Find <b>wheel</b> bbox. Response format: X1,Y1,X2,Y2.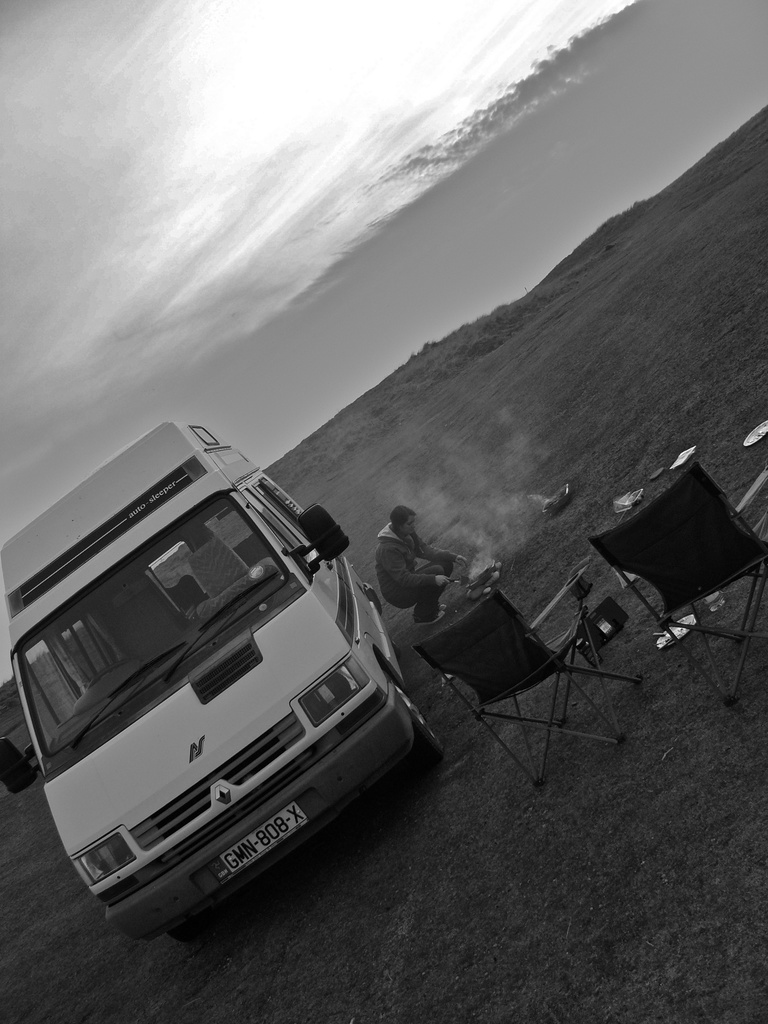
388,641,399,660.
